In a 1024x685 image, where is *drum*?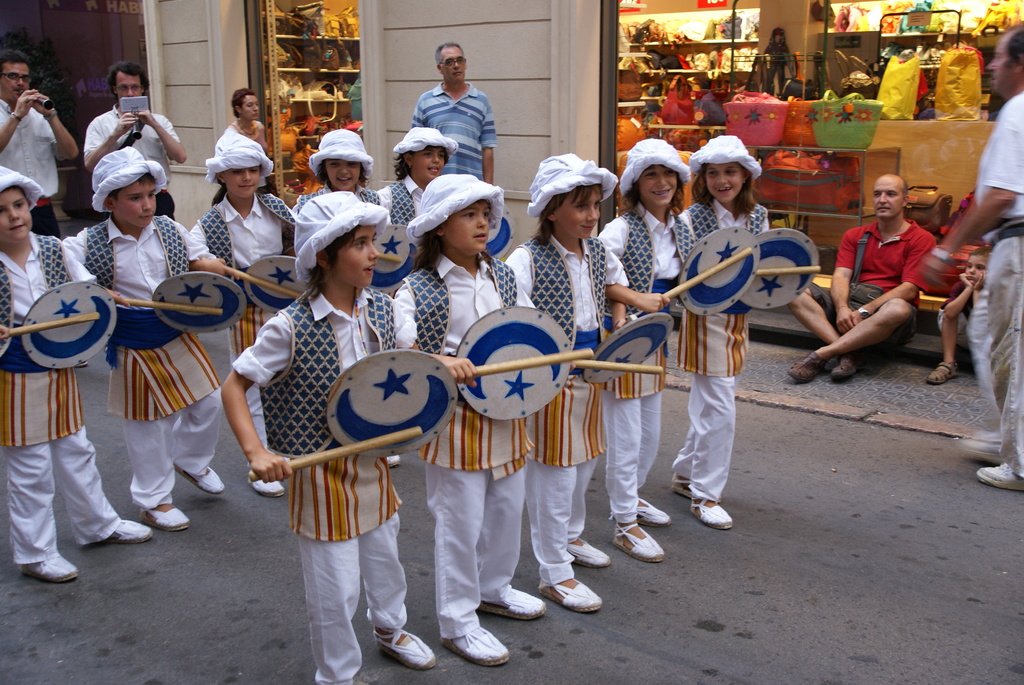
l=154, t=271, r=244, b=335.
